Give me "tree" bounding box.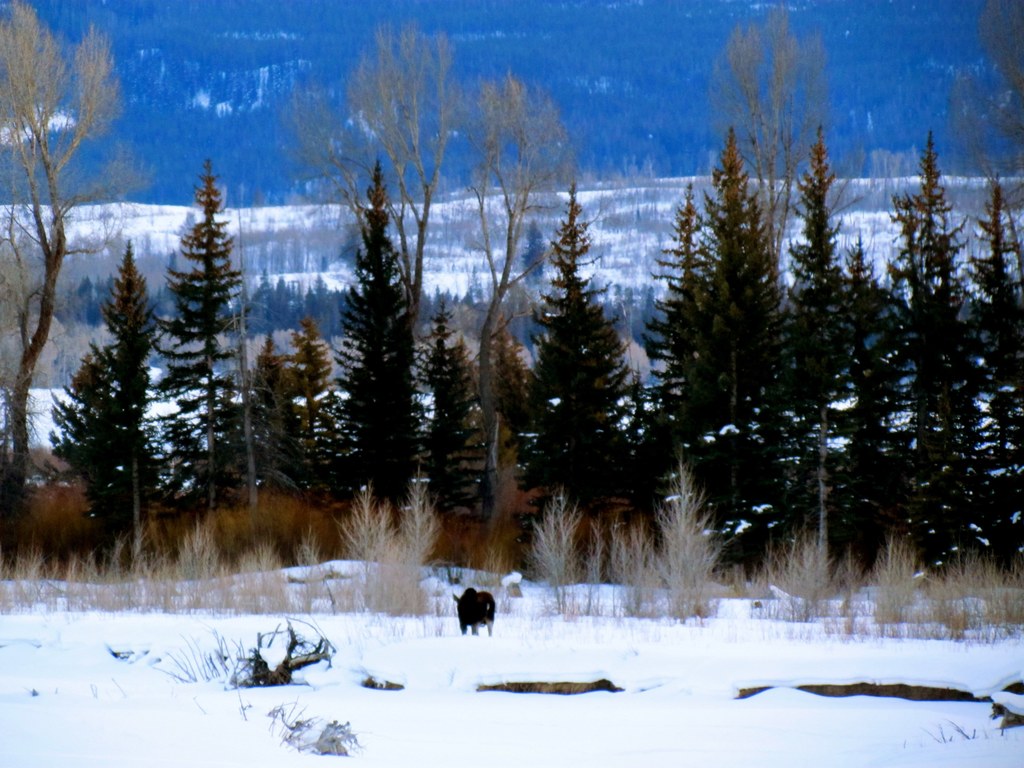
crop(461, 331, 541, 526).
